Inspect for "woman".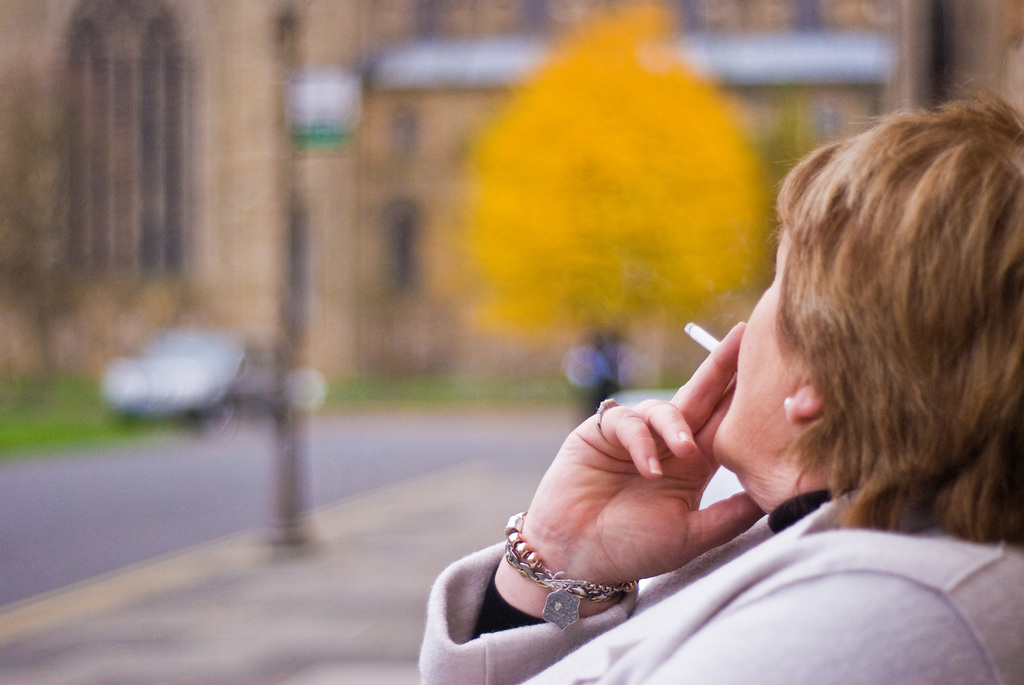
Inspection: BBox(368, 17, 1023, 654).
